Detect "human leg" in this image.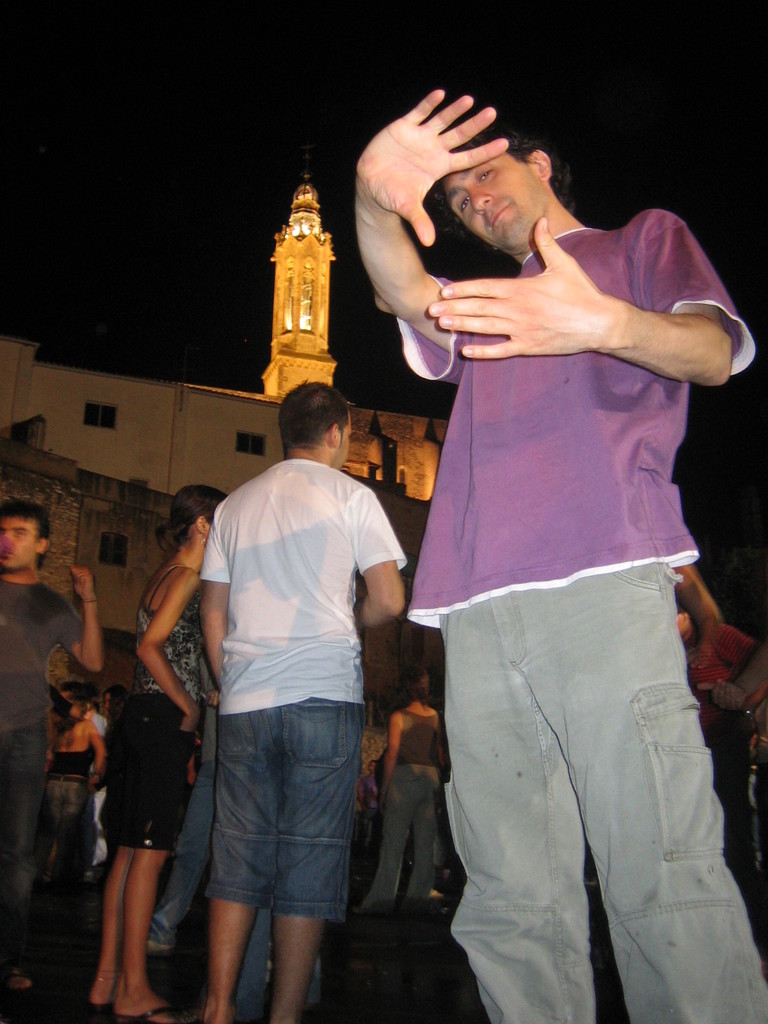
Detection: x1=439, y1=650, x2=583, y2=1021.
